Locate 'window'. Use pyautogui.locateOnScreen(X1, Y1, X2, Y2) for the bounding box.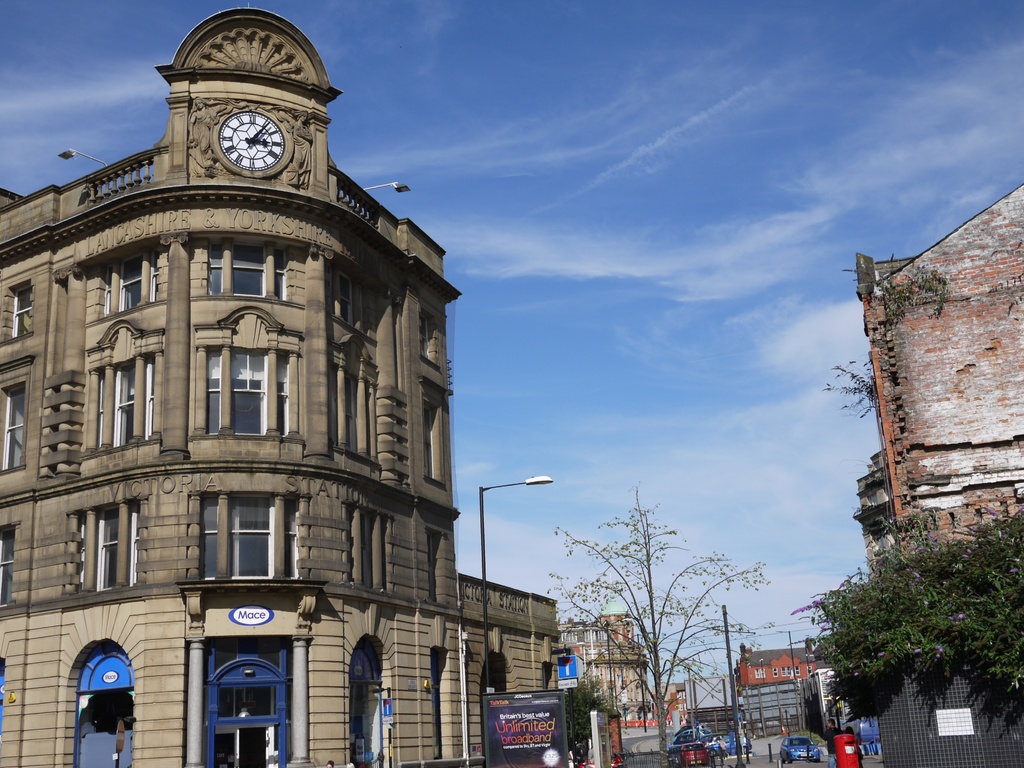
pyautogui.locateOnScreen(752, 666, 765, 678).
